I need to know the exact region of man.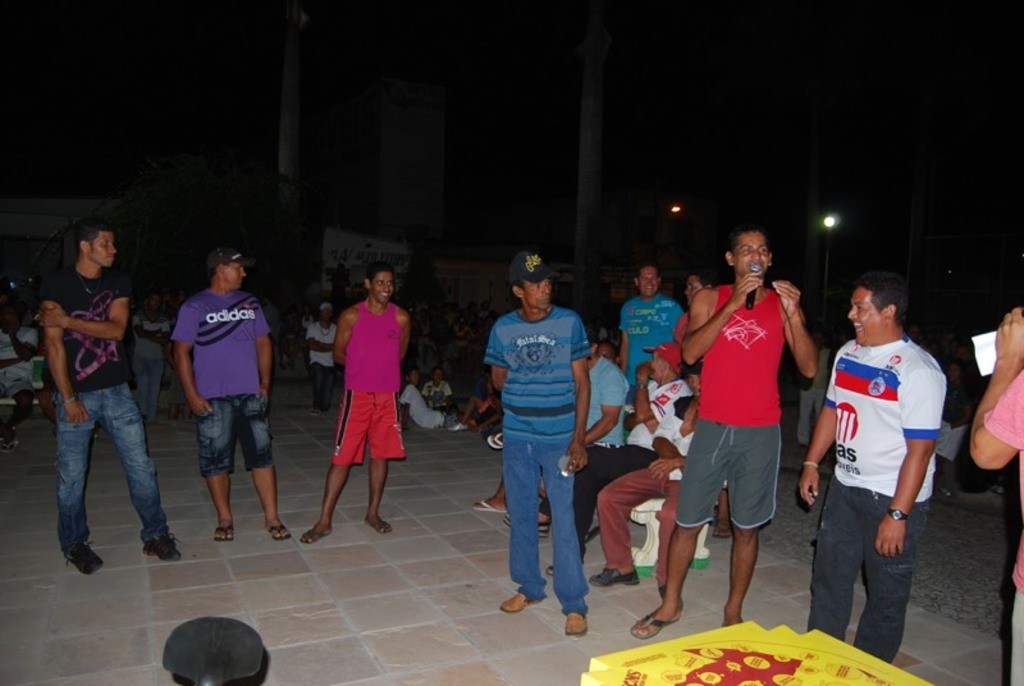
Region: <box>308,239,415,553</box>.
